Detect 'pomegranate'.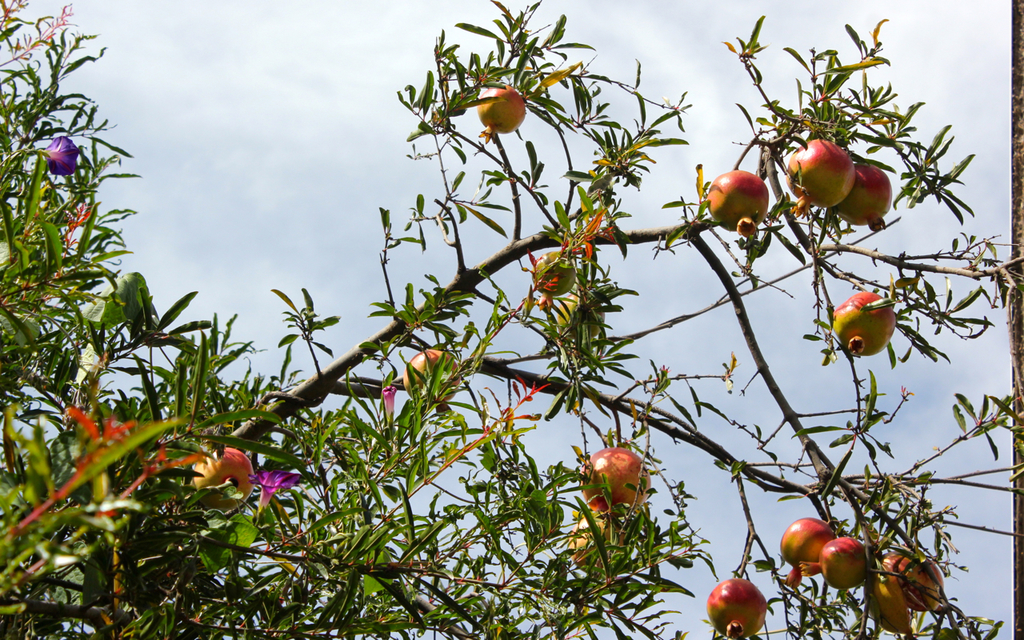
Detected at 887 551 958 614.
